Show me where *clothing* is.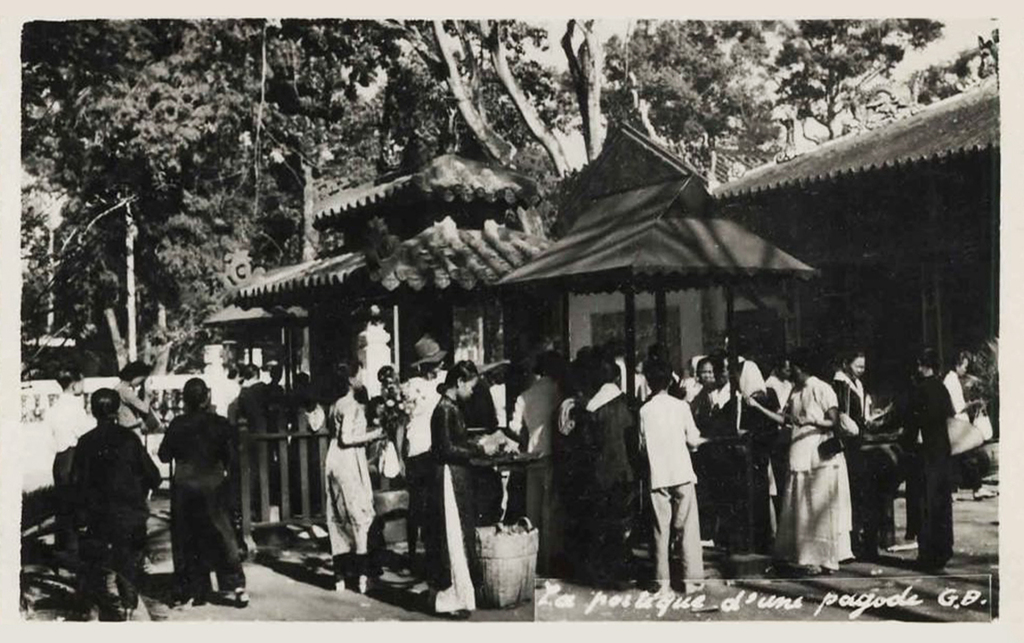
*clothing* is at [823, 371, 868, 546].
